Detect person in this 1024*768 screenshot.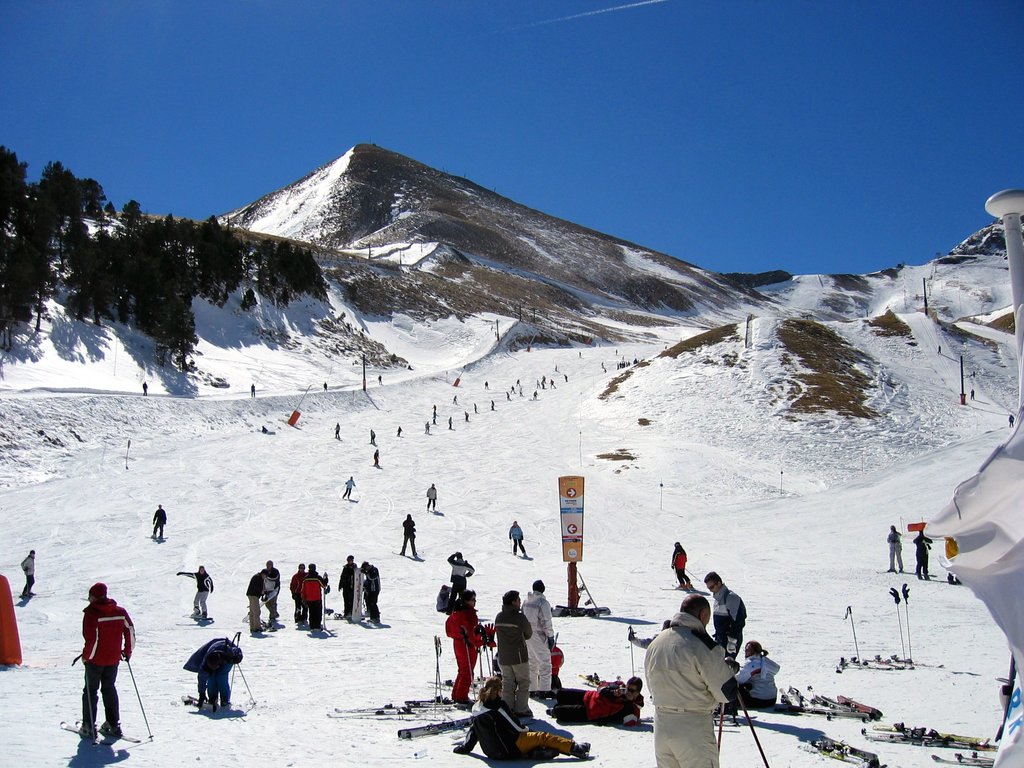
Detection: 509, 521, 525, 553.
